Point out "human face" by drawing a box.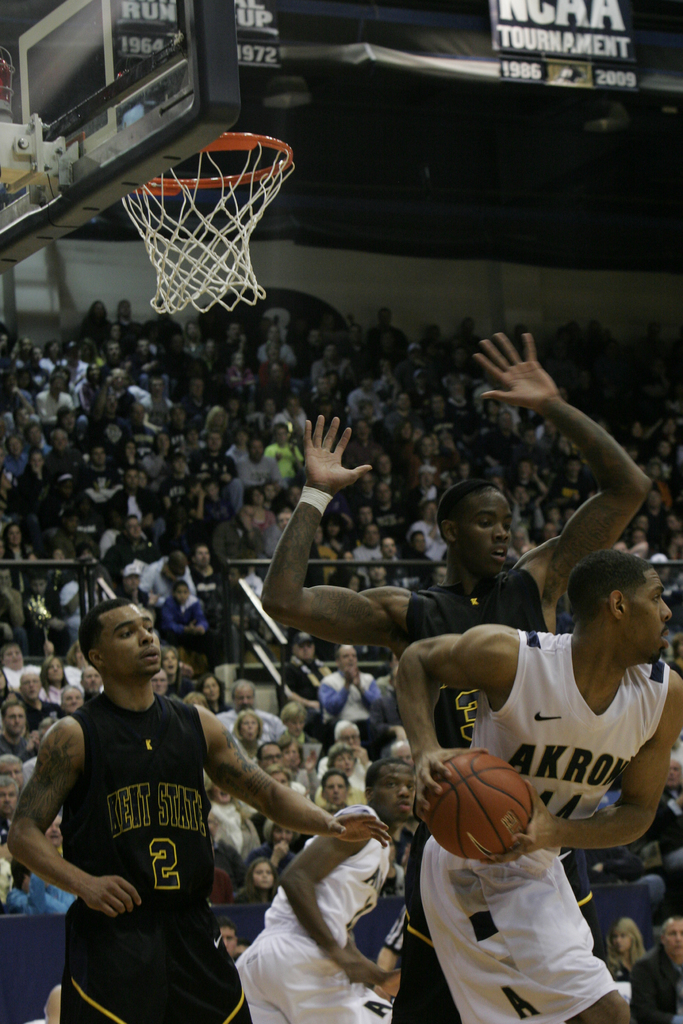
256:746:279:771.
